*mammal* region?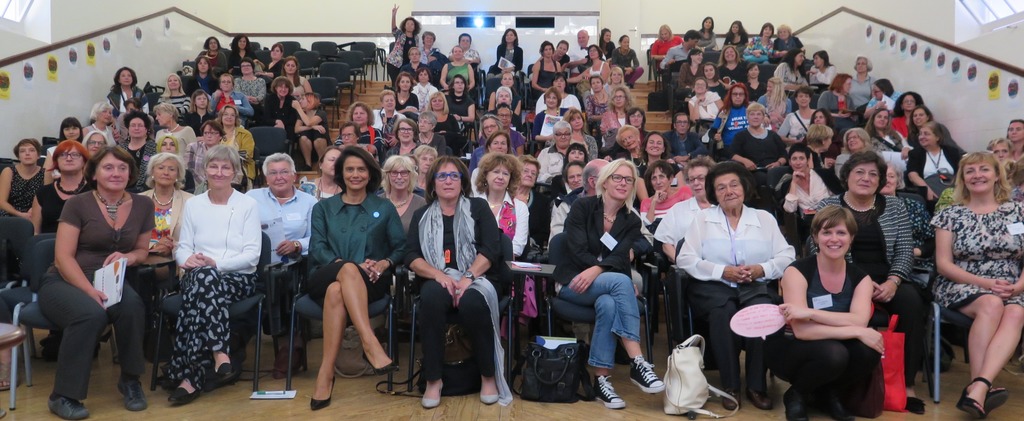
{"left": 122, "top": 96, "right": 140, "bottom": 113}
